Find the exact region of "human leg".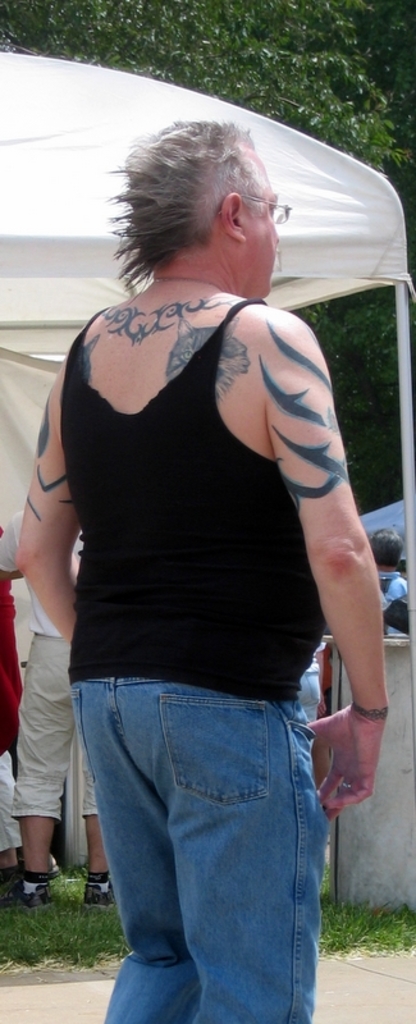
Exact region: (20,636,77,905).
